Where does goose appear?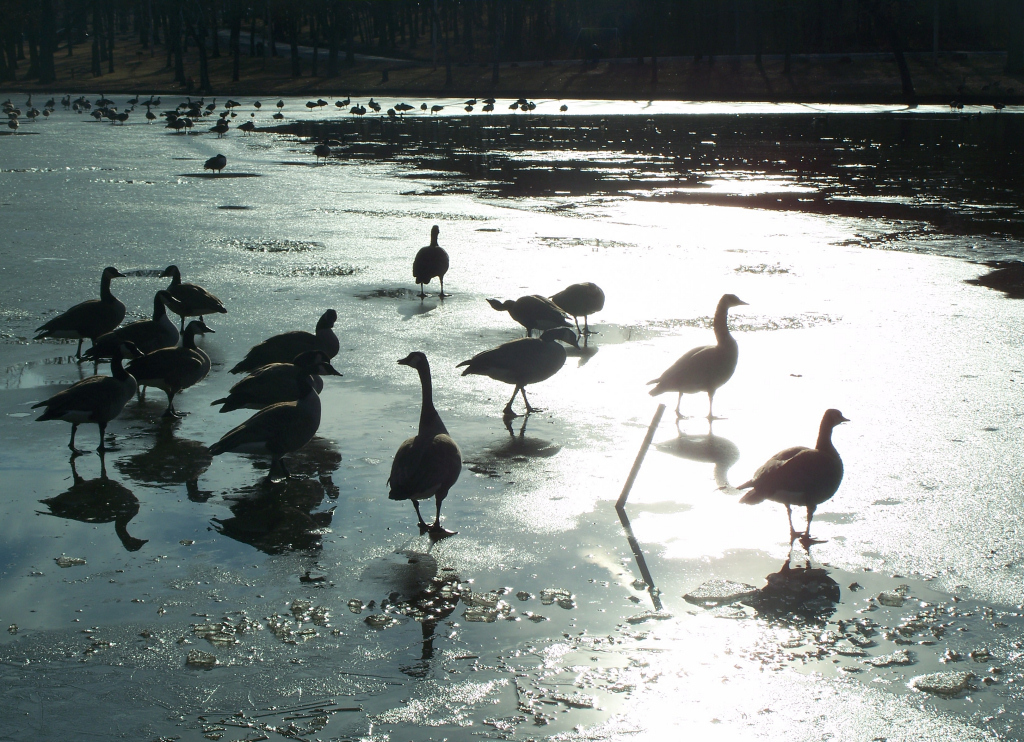
Appears at 412/225/448/295.
